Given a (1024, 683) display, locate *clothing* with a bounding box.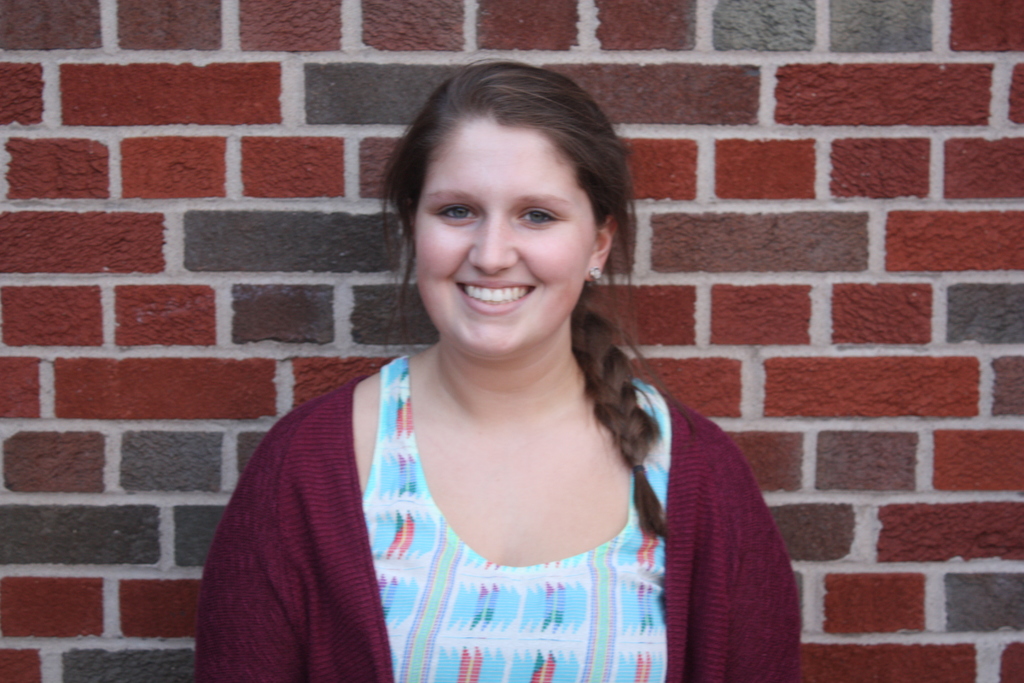
Located: box=[204, 358, 796, 682].
